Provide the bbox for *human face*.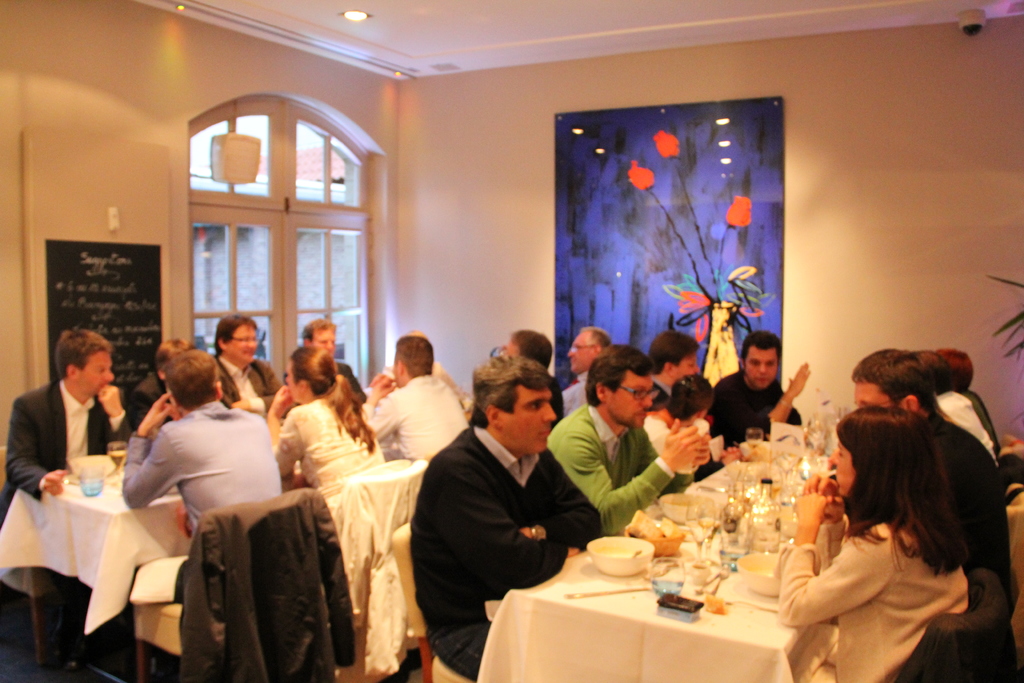
bbox(828, 441, 854, 497).
